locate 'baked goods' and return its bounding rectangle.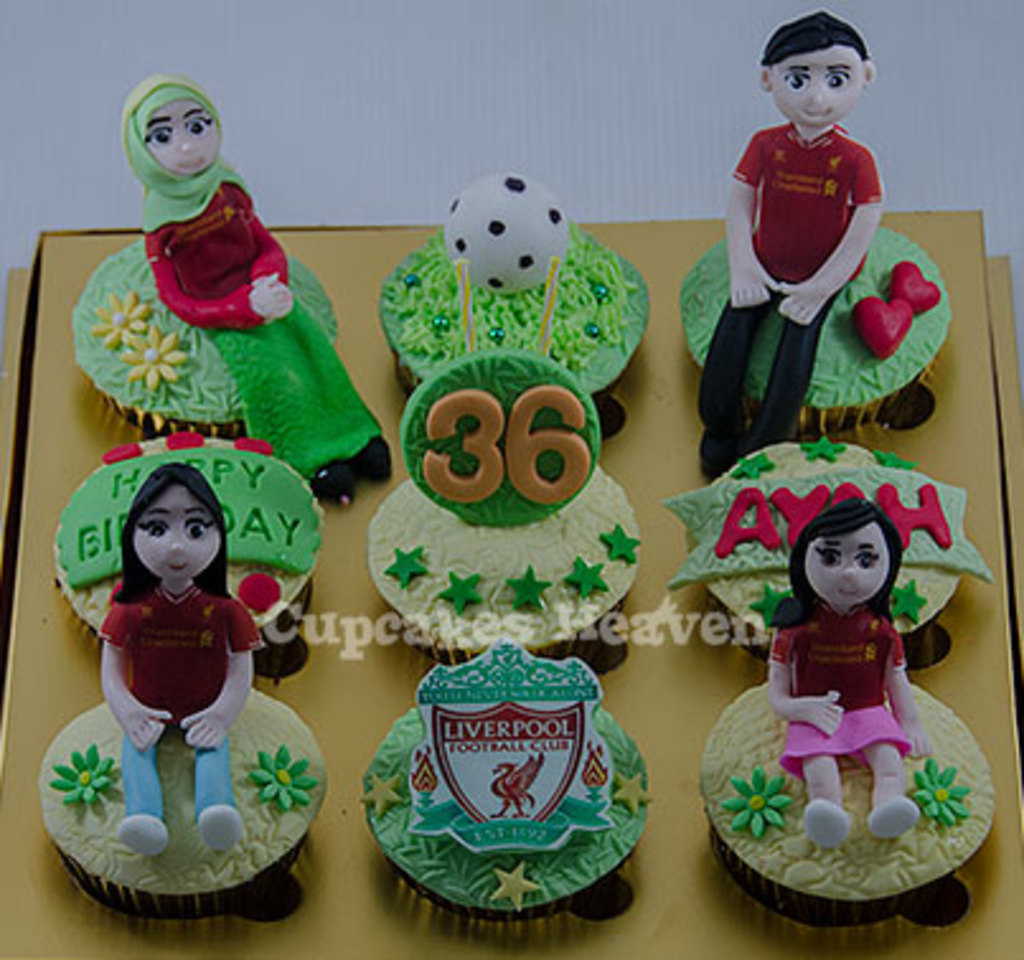
66:71:394:516.
